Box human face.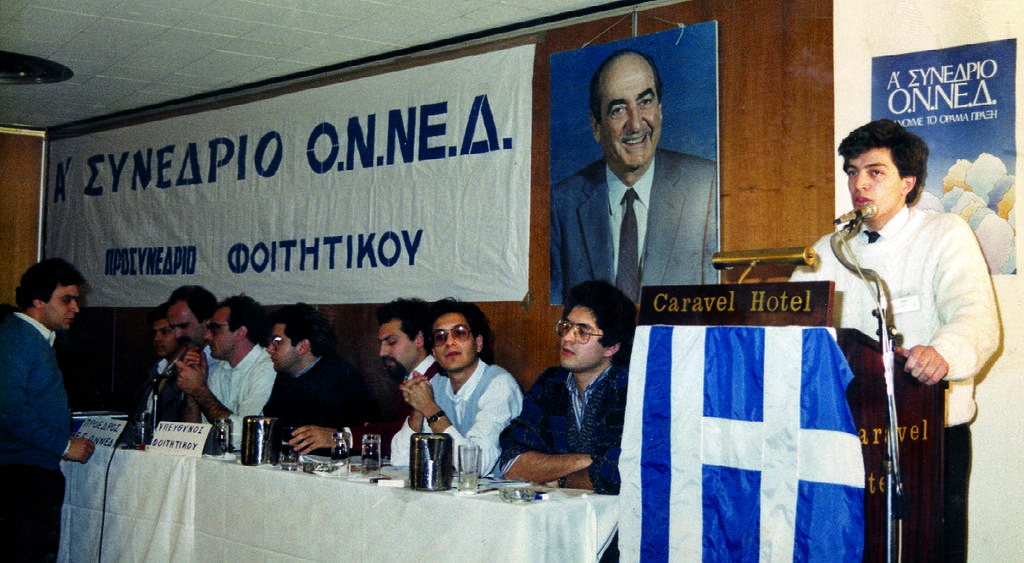
bbox=(378, 321, 416, 372).
